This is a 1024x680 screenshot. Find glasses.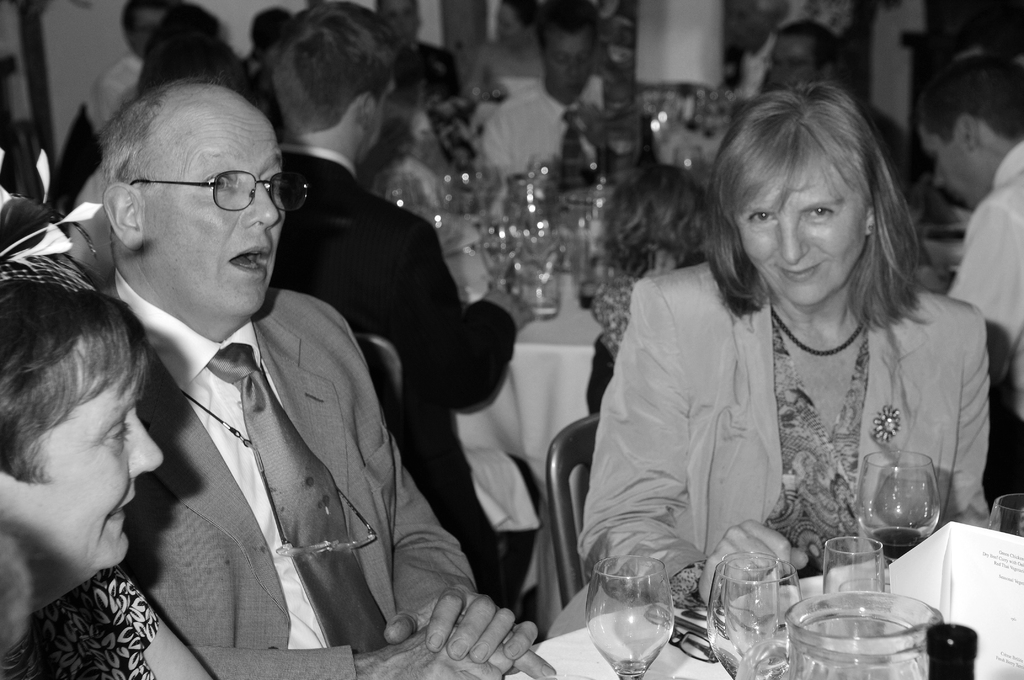
Bounding box: [left=130, top=168, right=310, bottom=215].
